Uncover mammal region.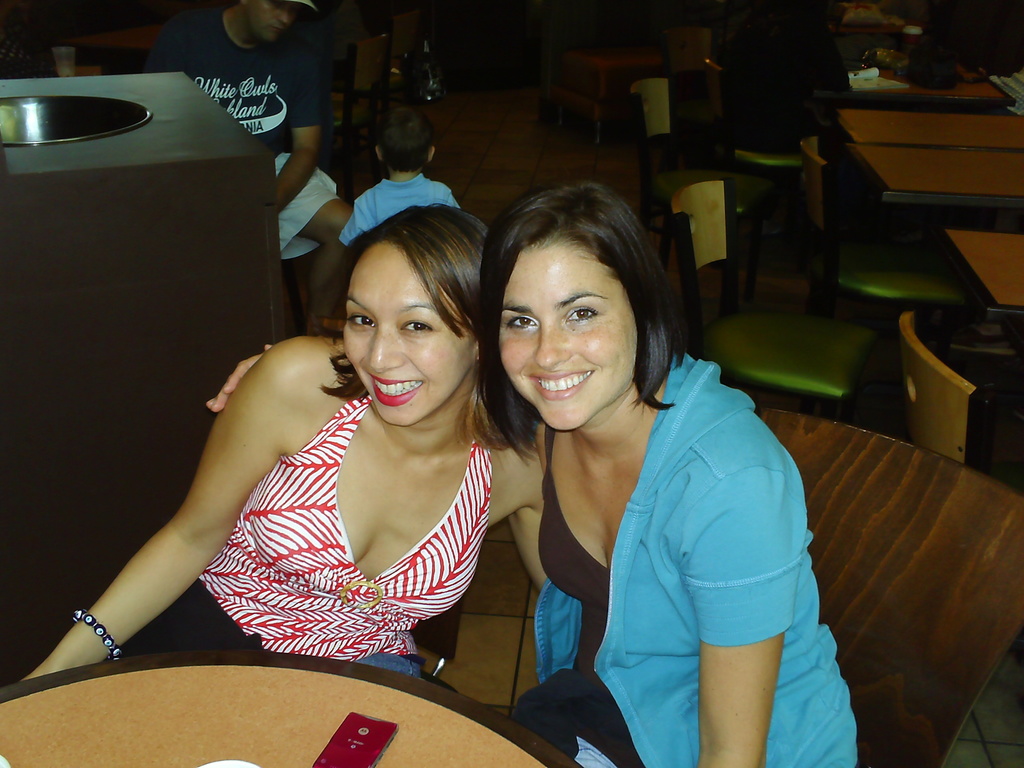
Uncovered: [left=207, top=183, right=854, bottom=767].
